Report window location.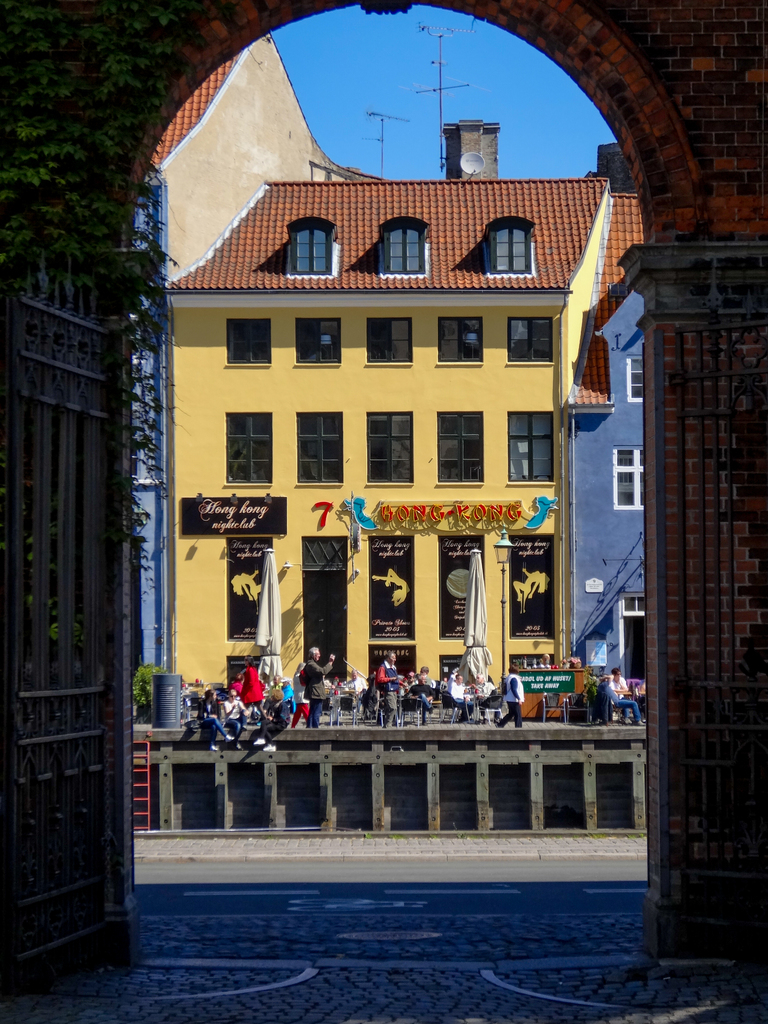
Report: 623/355/646/407.
